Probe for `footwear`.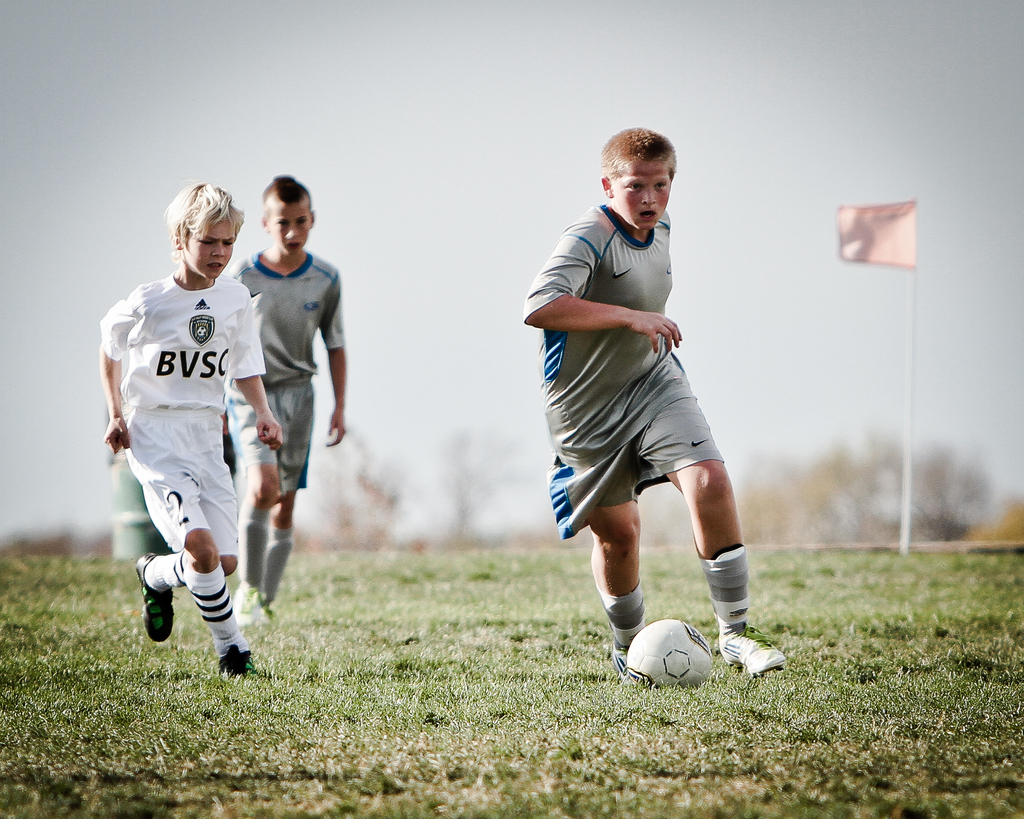
Probe result: box=[232, 582, 281, 629].
